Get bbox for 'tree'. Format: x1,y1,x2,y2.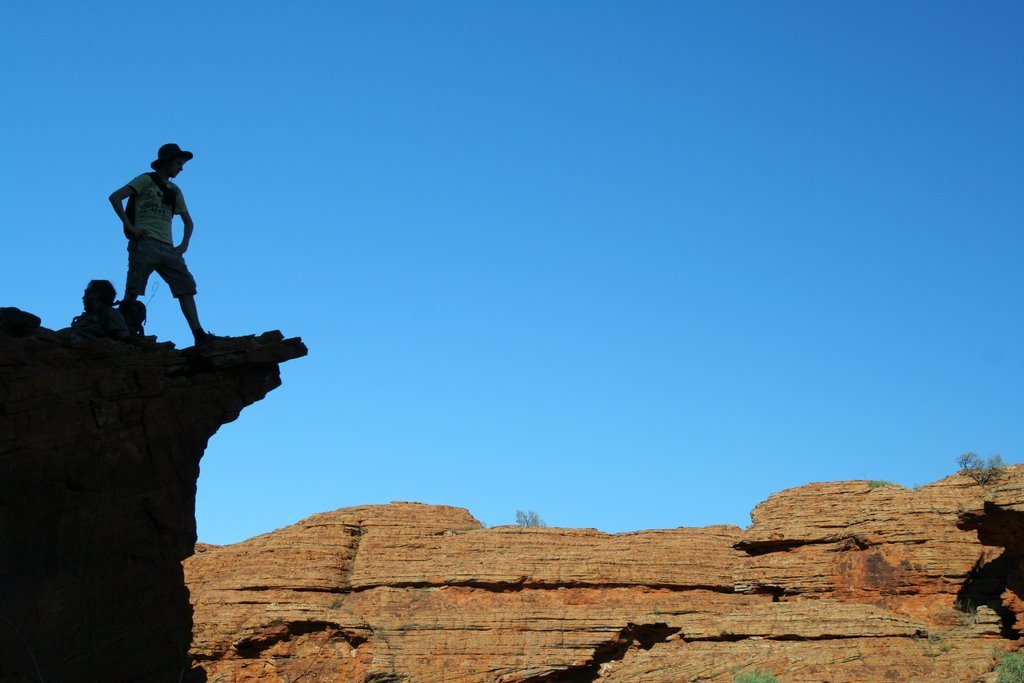
735,667,773,682.
